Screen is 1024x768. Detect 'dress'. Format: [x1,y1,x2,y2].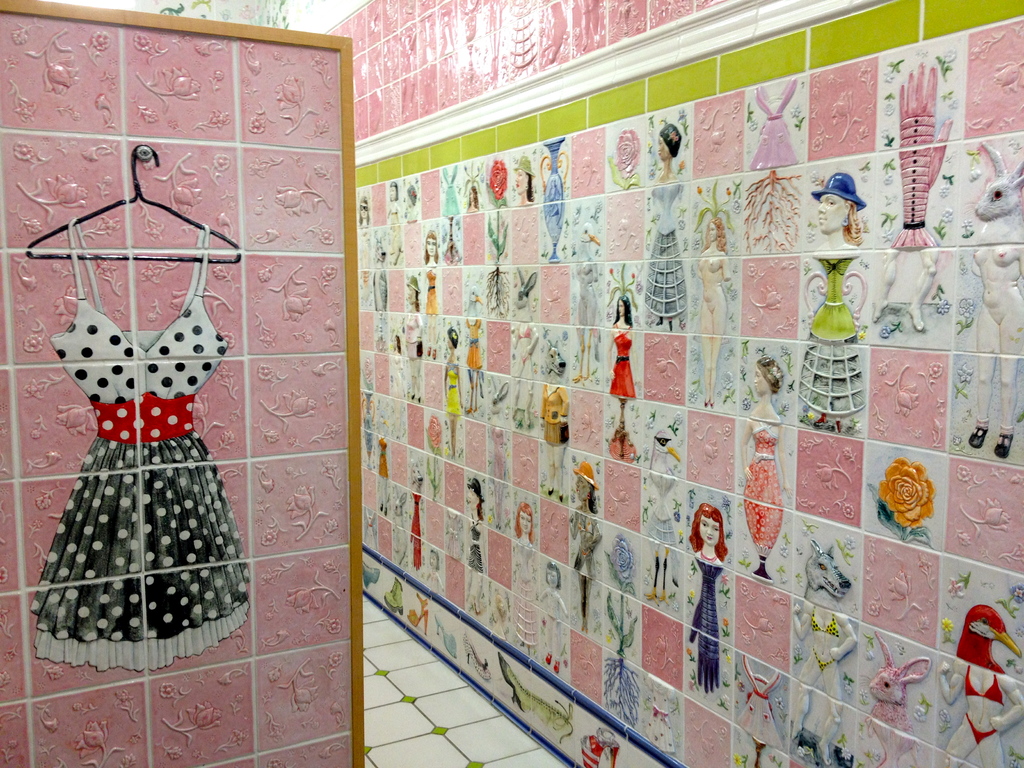
[33,219,253,672].
